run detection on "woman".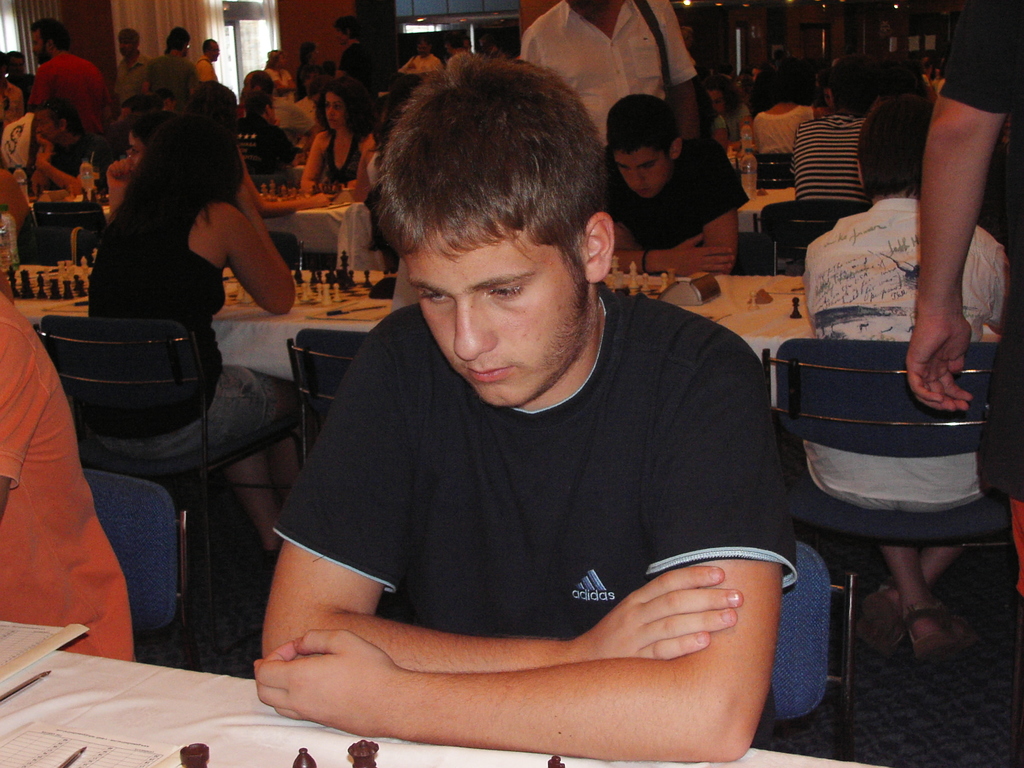
Result: (x1=106, y1=128, x2=151, y2=220).
